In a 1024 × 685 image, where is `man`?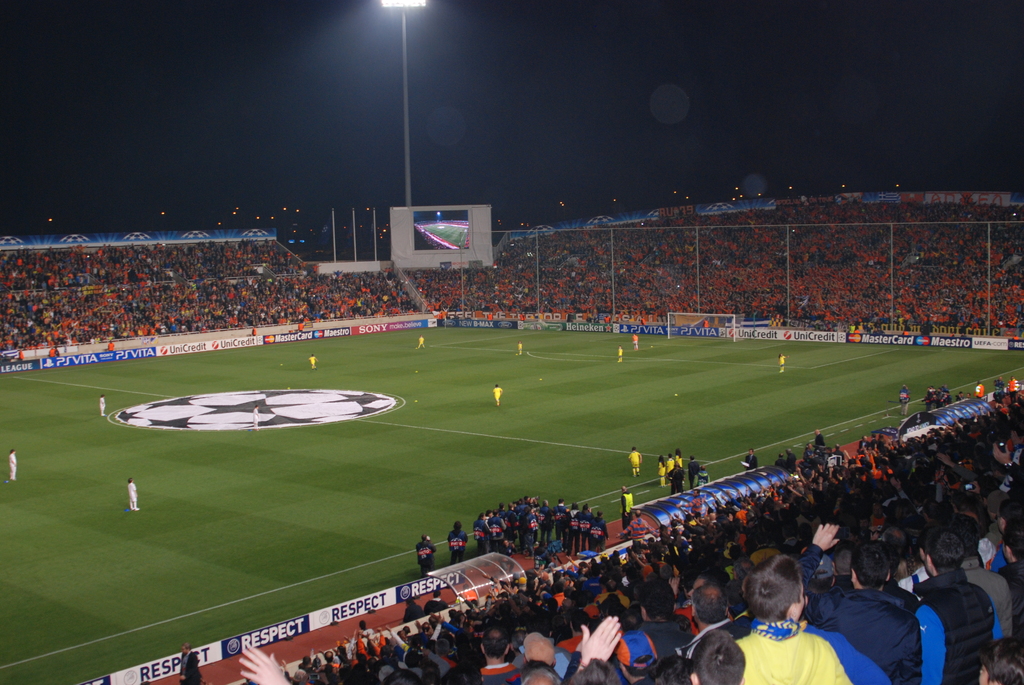
locate(720, 569, 827, 678).
